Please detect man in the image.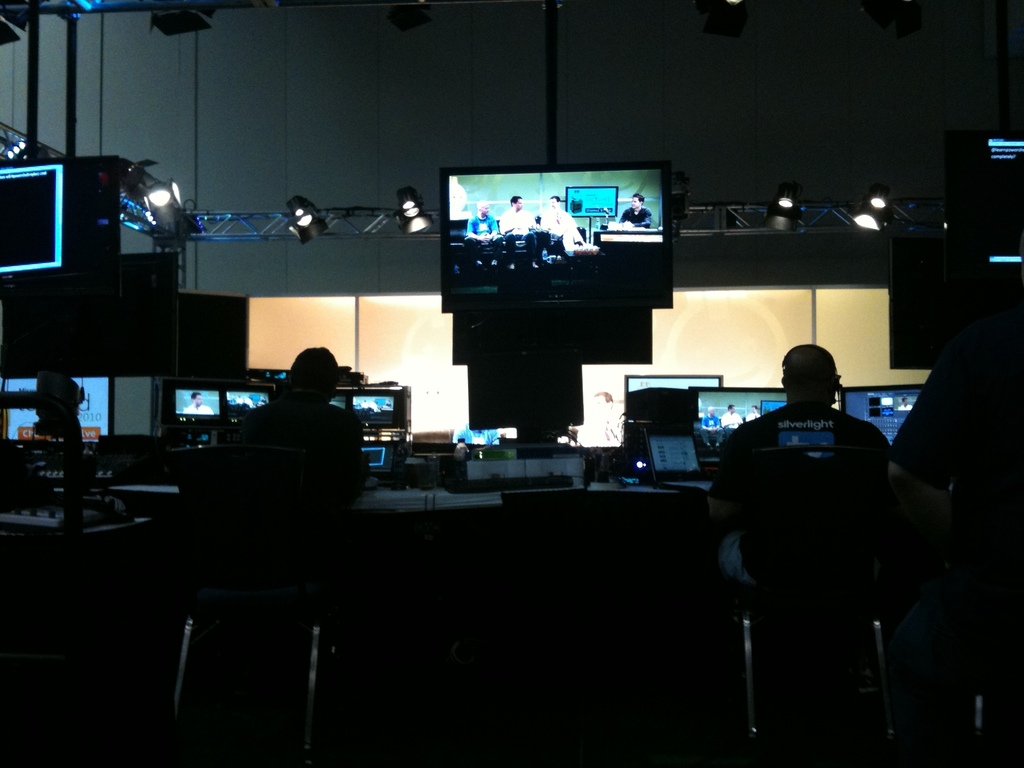
pyautogui.locateOnScreen(218, 337, 364, 623).
